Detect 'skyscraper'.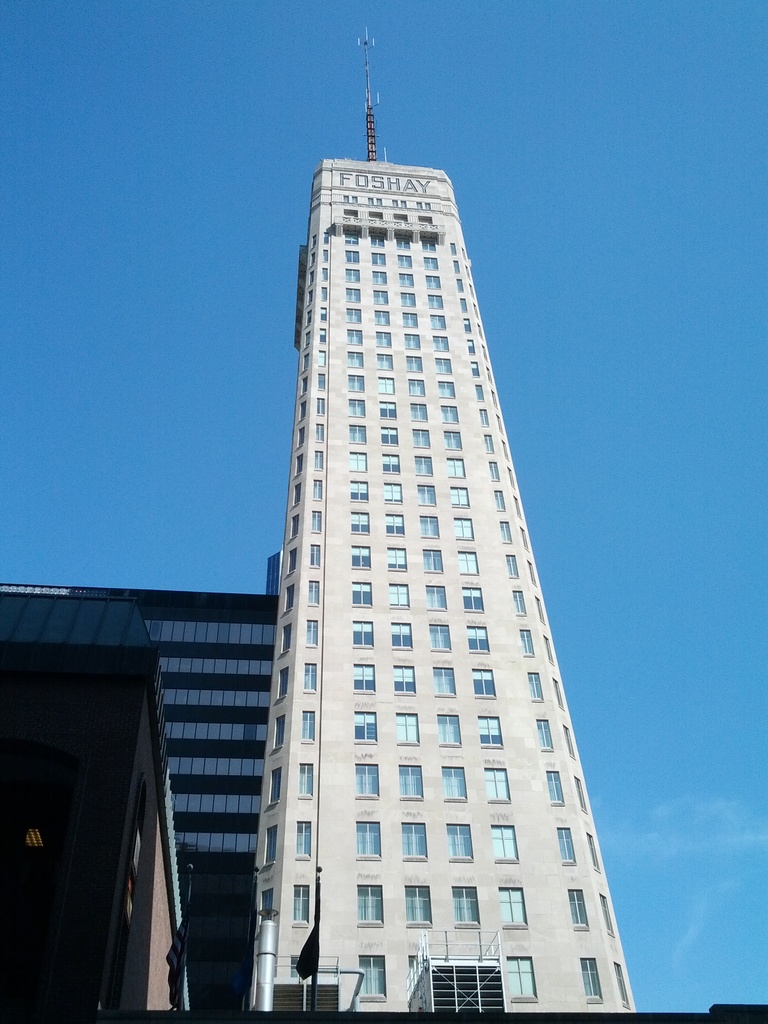
Detected at crop(0, 543, 282, 1023).
